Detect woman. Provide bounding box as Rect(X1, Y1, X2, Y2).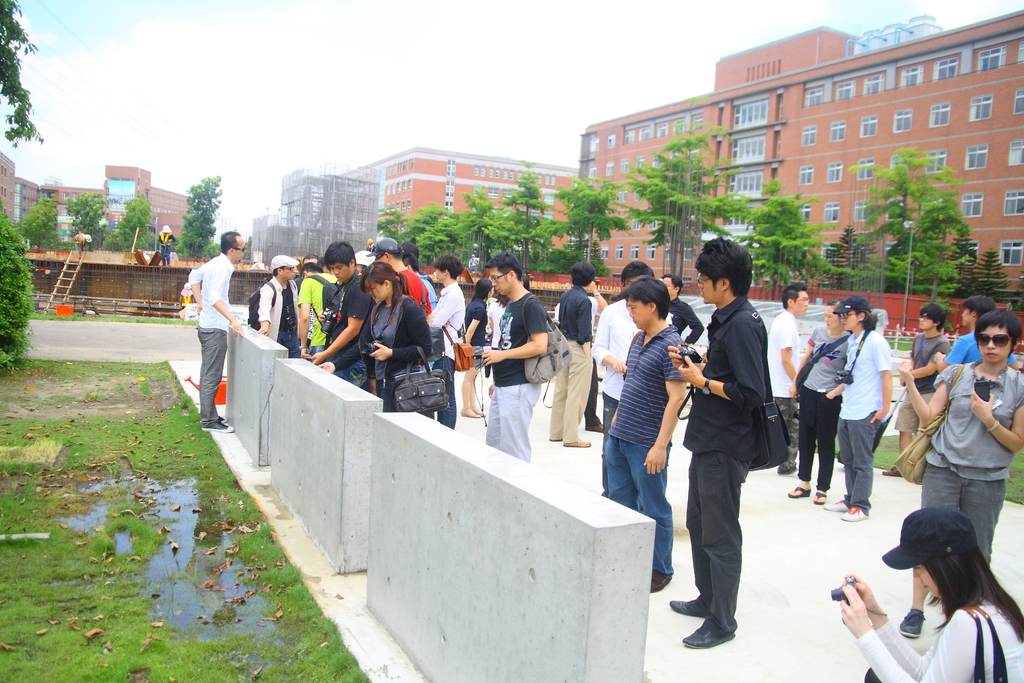
Rect(785, 302, 845, 506).
